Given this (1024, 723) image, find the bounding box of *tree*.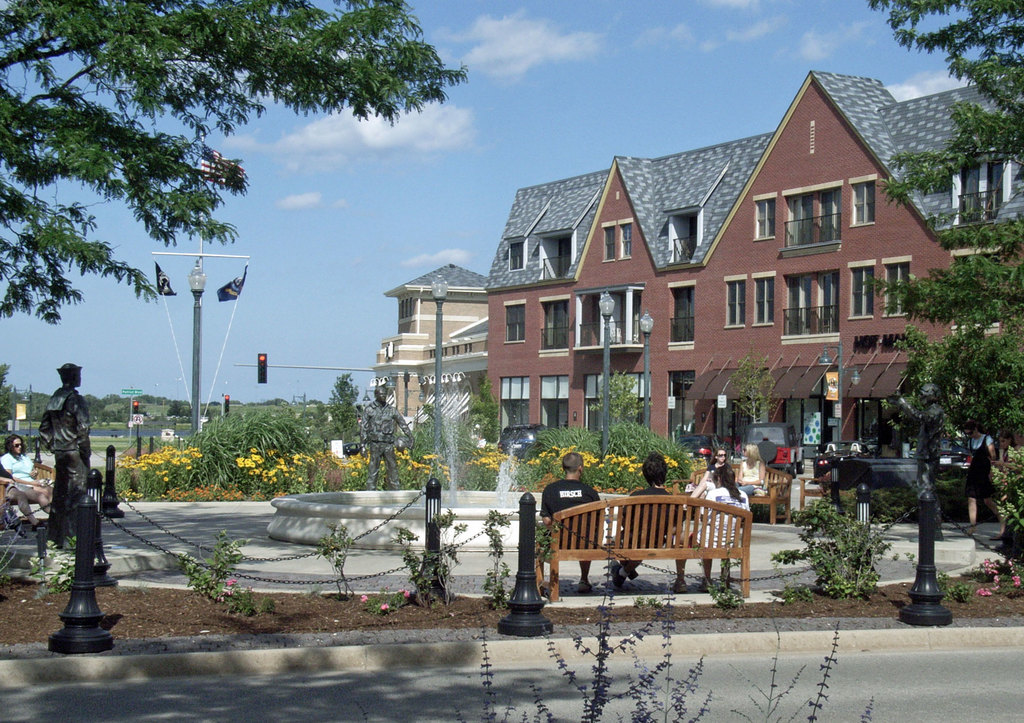
box=[824, 1, 1023, 592].
